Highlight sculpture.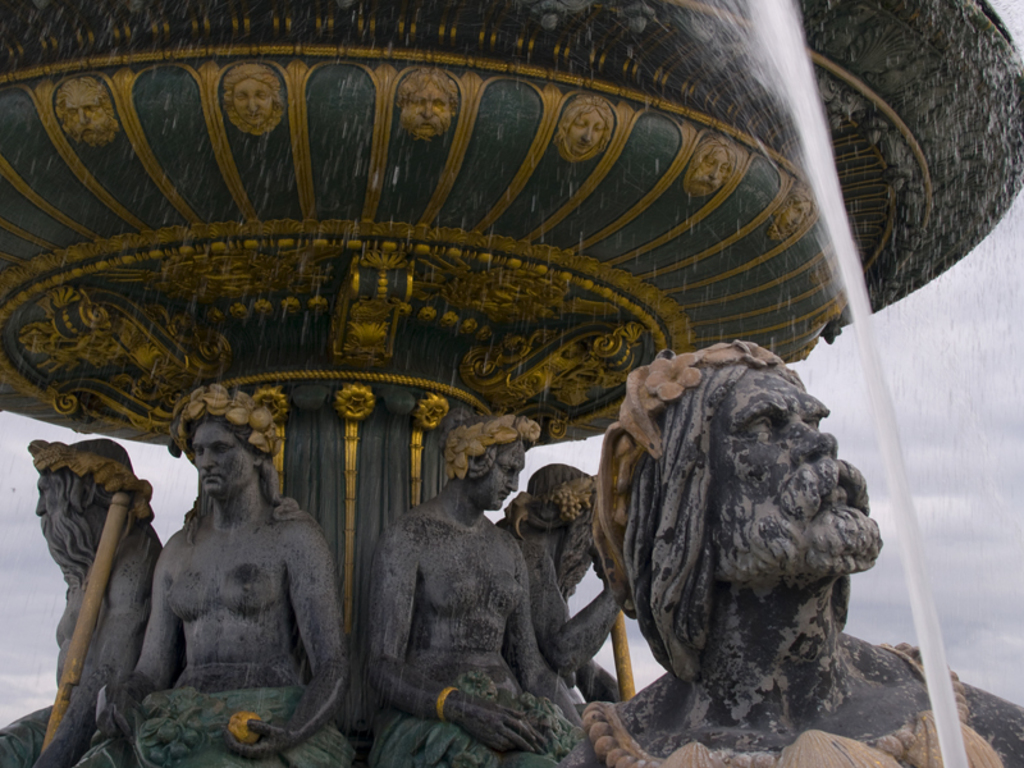
Highlighted region: x1=490 y1=447 x2=655 y2=696.
